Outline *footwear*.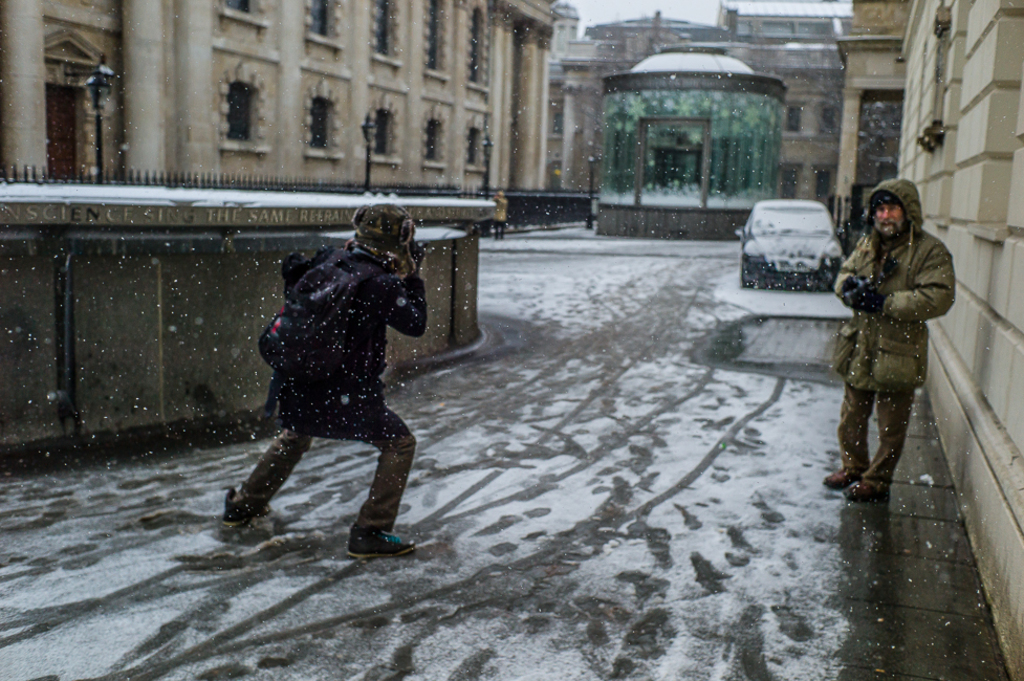
Outline: x1=846 y1=483 x2=901 y2=503.
